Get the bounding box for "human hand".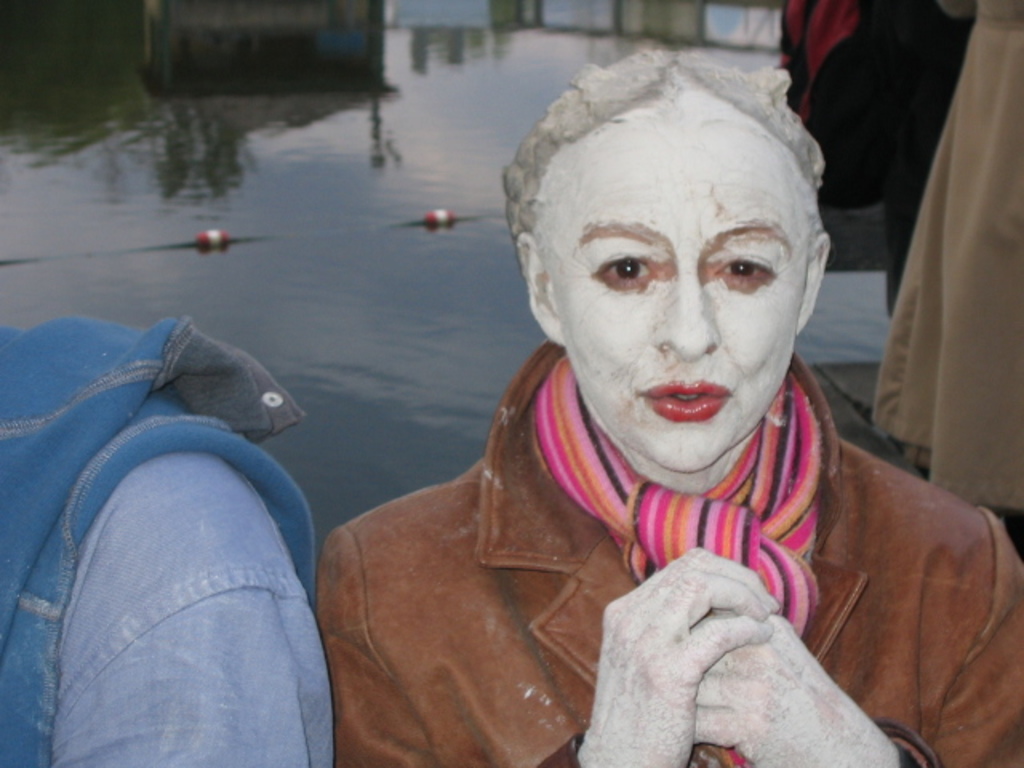
[x1=688, y1=614, x2=893, y2=766].
